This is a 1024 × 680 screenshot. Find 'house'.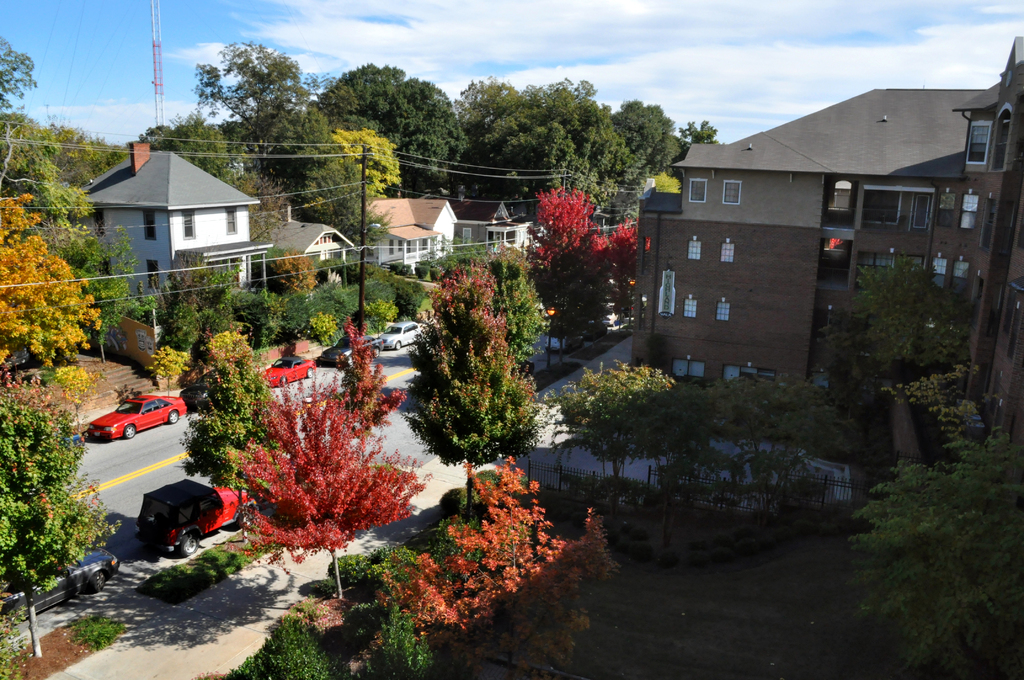
Bounding box: pyautogui.locateOnScreen(355, 189, 456, 265).
